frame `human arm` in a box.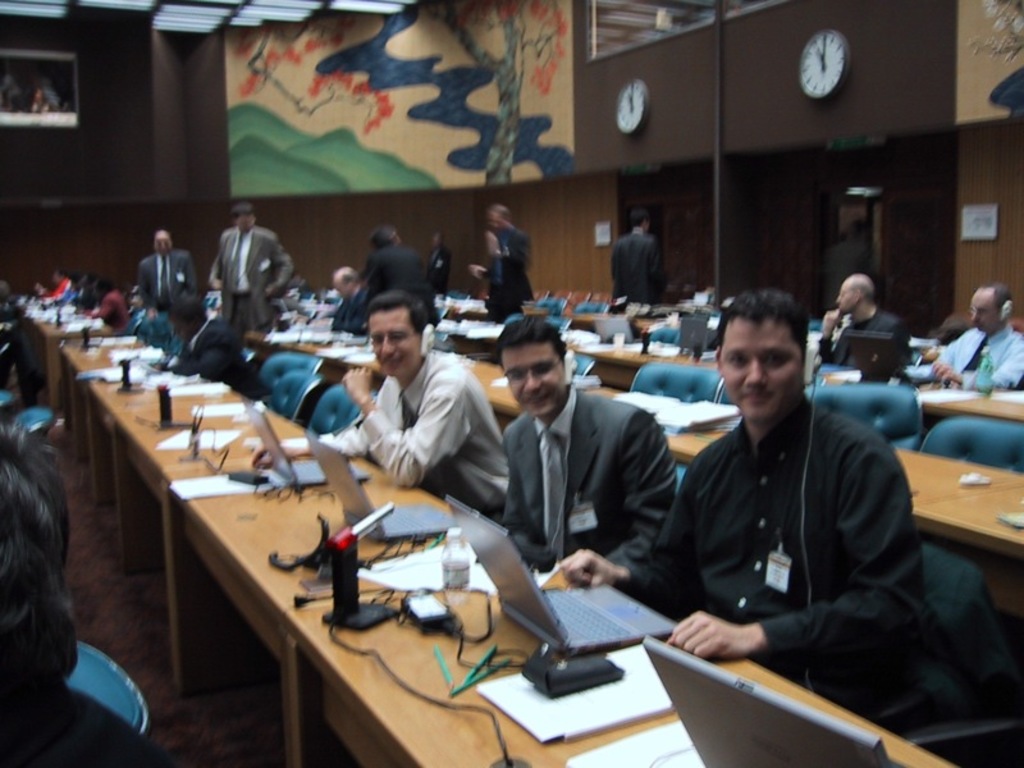
x1=257, y1=420, x2=369, y2=471.
